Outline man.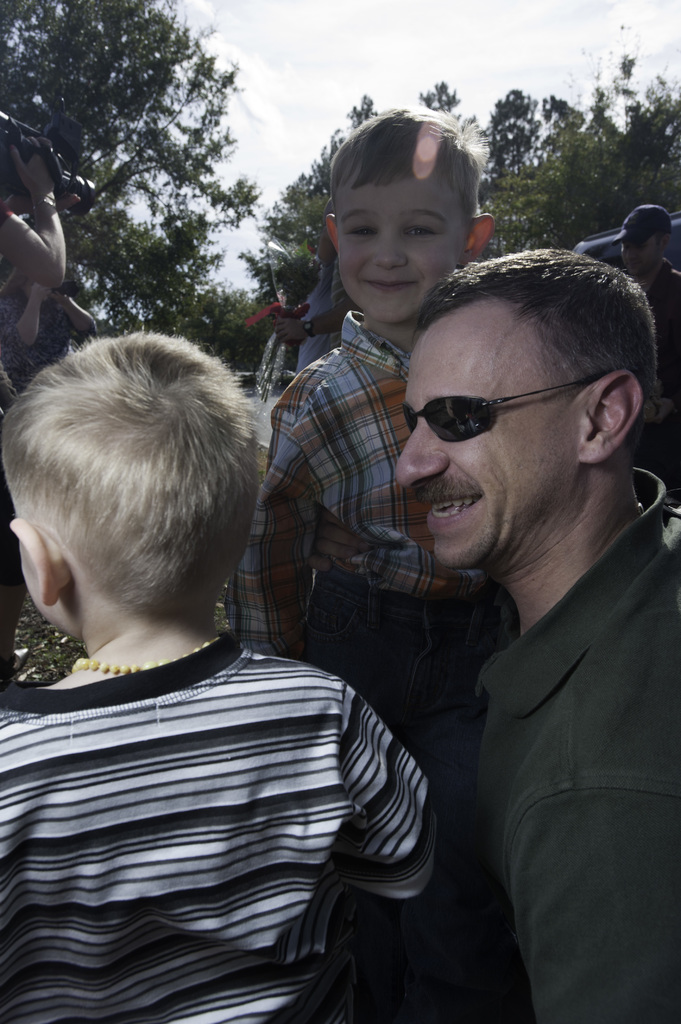
Outline: {"x1": 0, "y1": 145, "x2": 73, "y2": 680}.
